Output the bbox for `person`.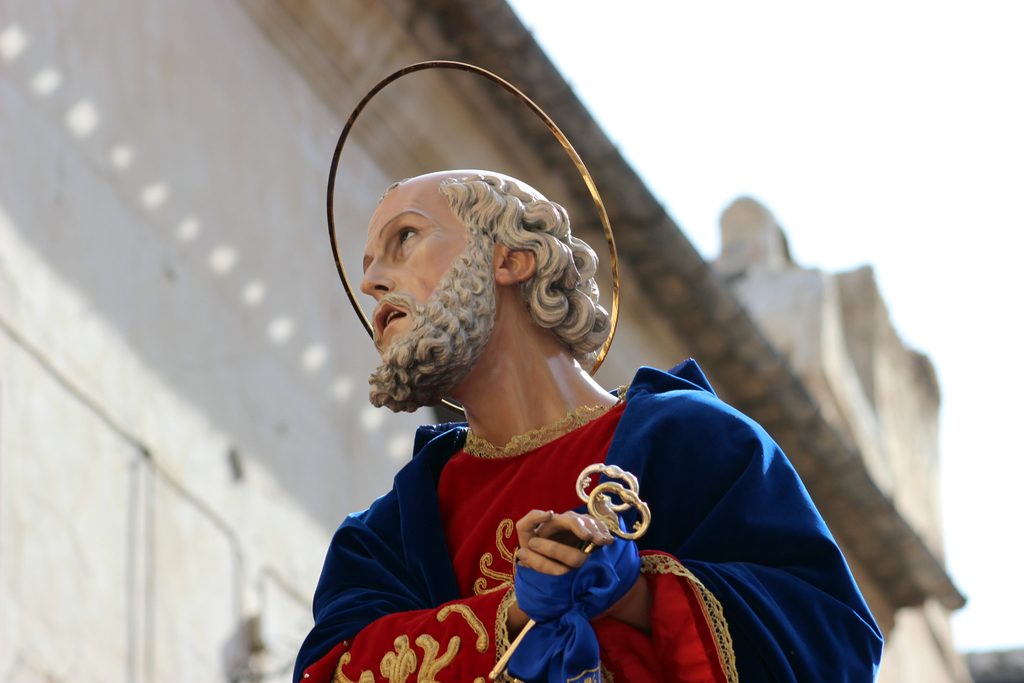
select_region(328, 120, 883, 677).
